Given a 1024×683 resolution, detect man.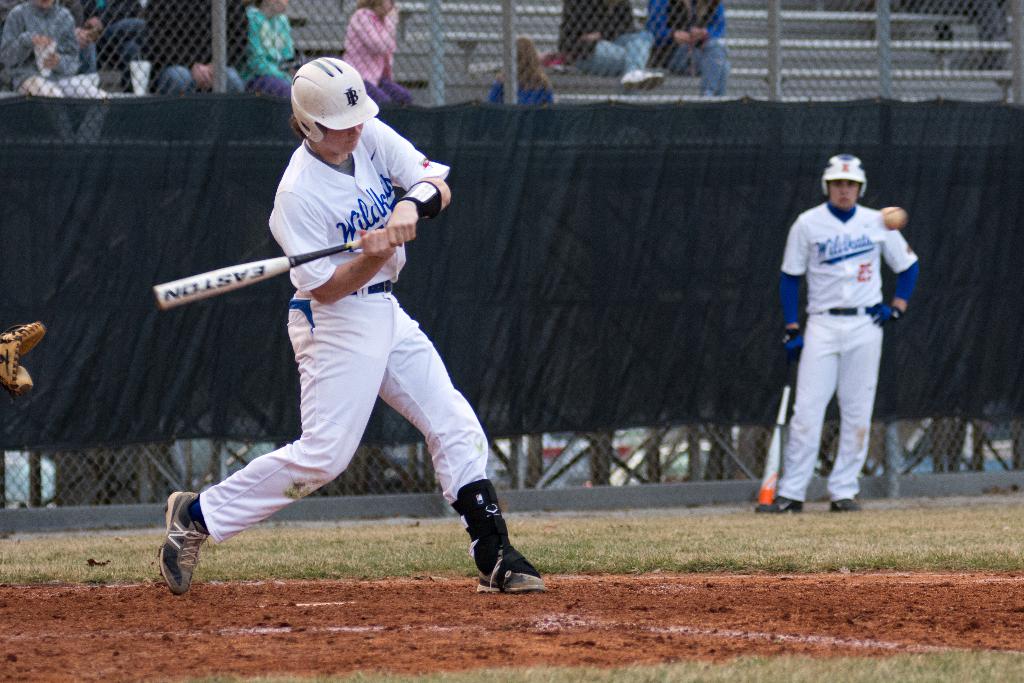
x1=557, y1=0, x2=666, y2=88.
